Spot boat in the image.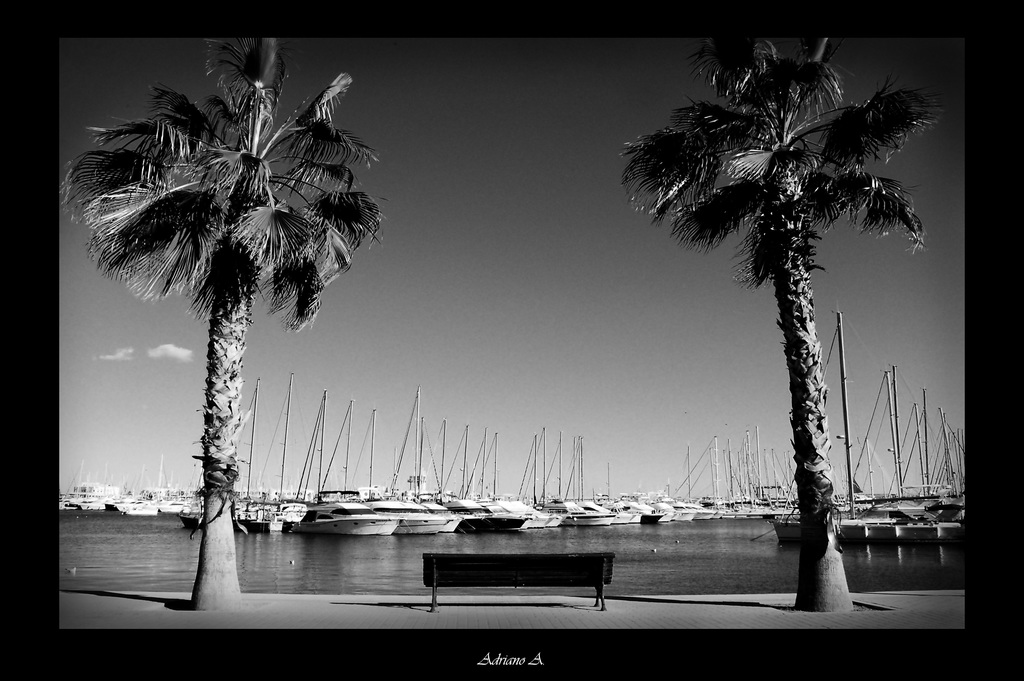
boat found at <box>416,385,524,551</box>.
